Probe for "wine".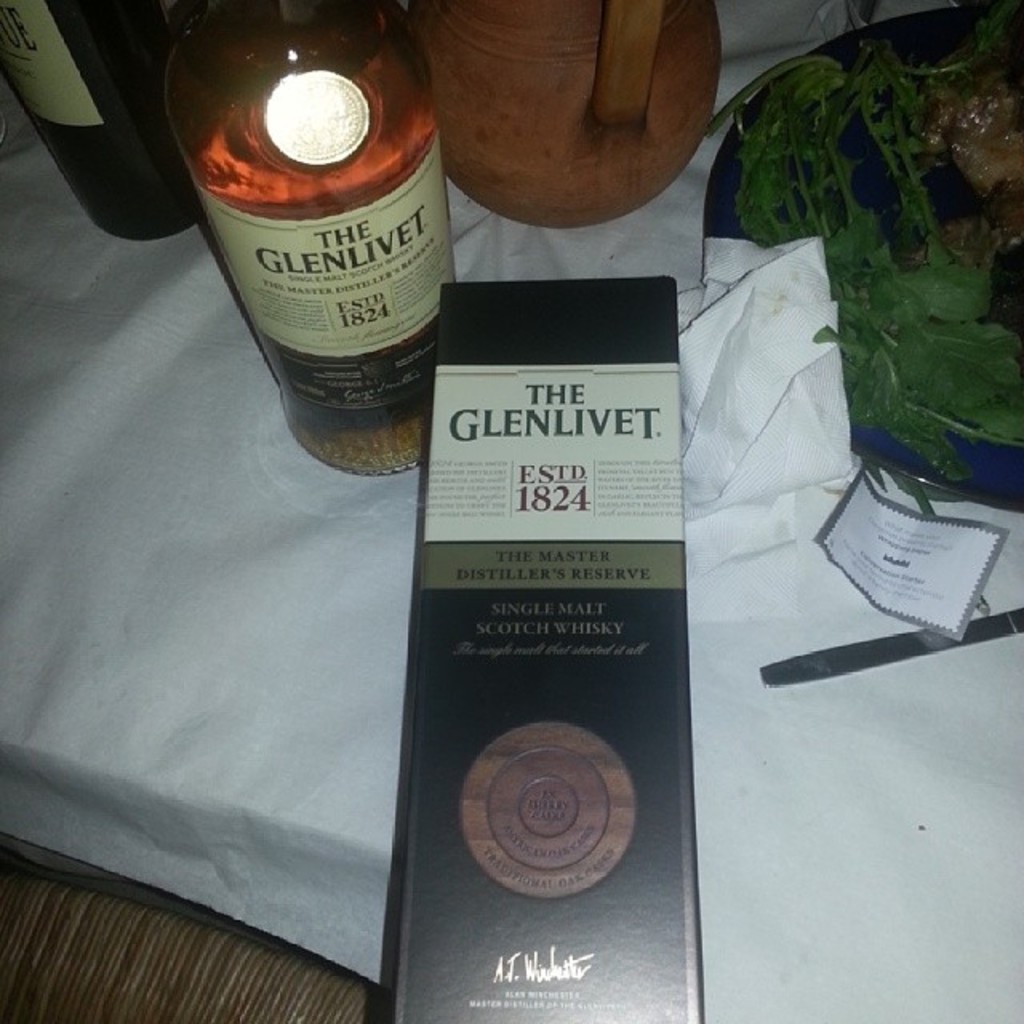
Probe result: 0,0,197,243.
